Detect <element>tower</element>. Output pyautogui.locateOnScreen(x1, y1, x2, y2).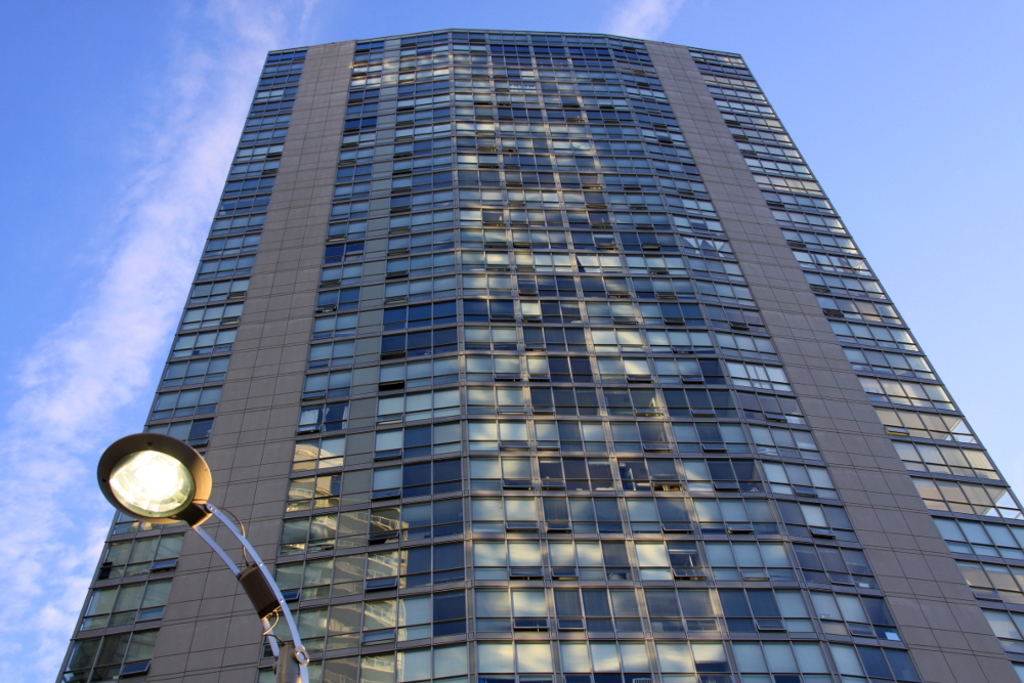
pyautogui.locateOnScreen(49, 29, 1023, 682).
